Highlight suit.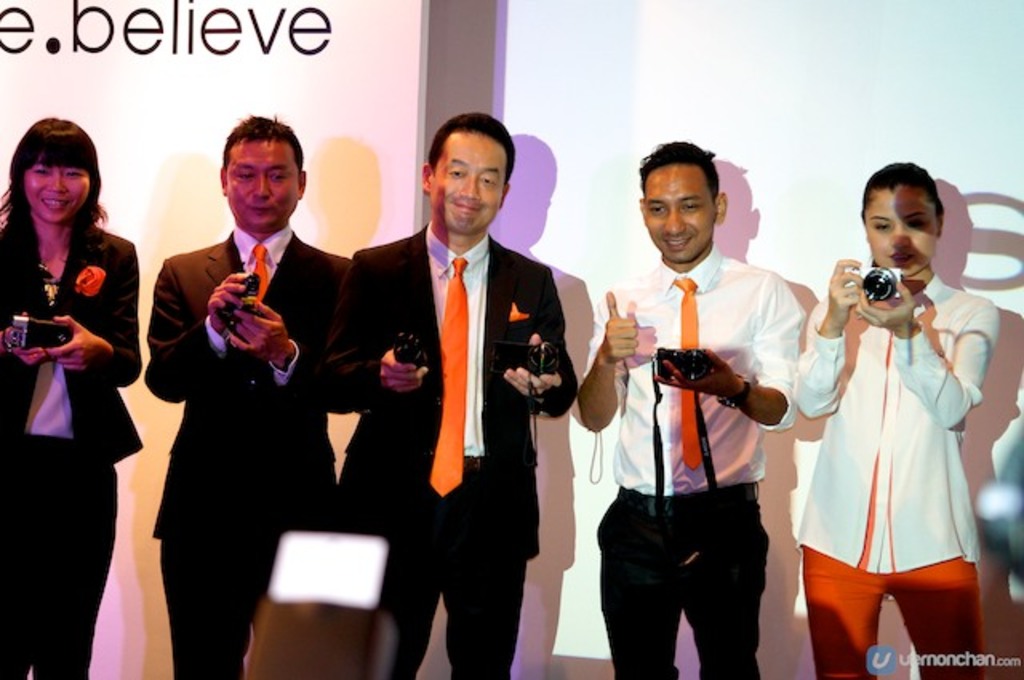
Highlighted region: [328, 226, 576, 678].
